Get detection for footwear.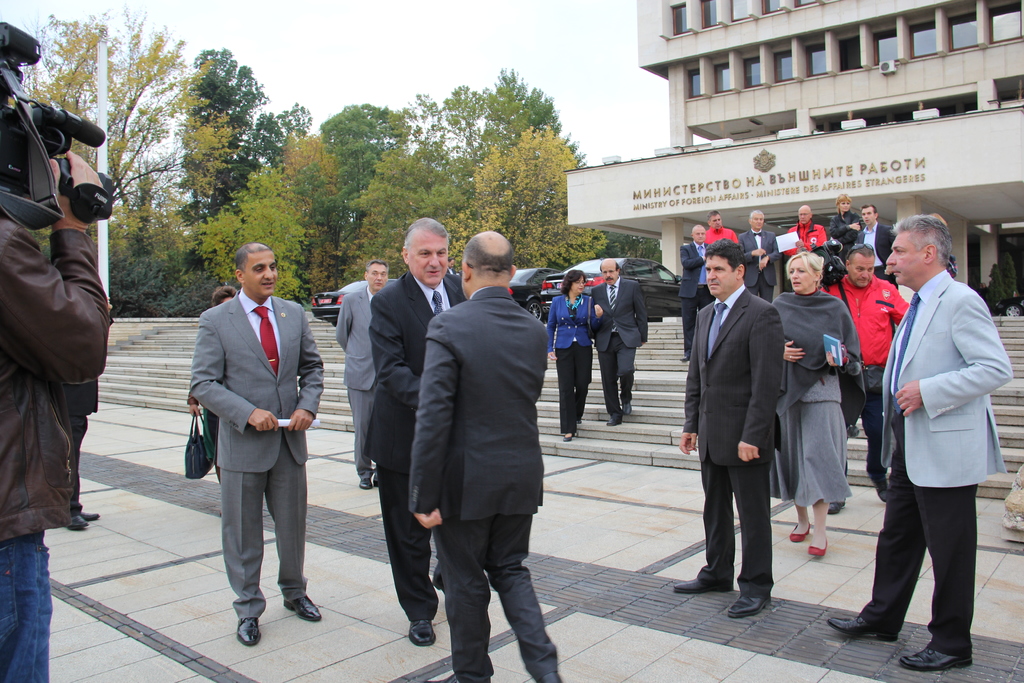
Detection: 808 536 832 556.
